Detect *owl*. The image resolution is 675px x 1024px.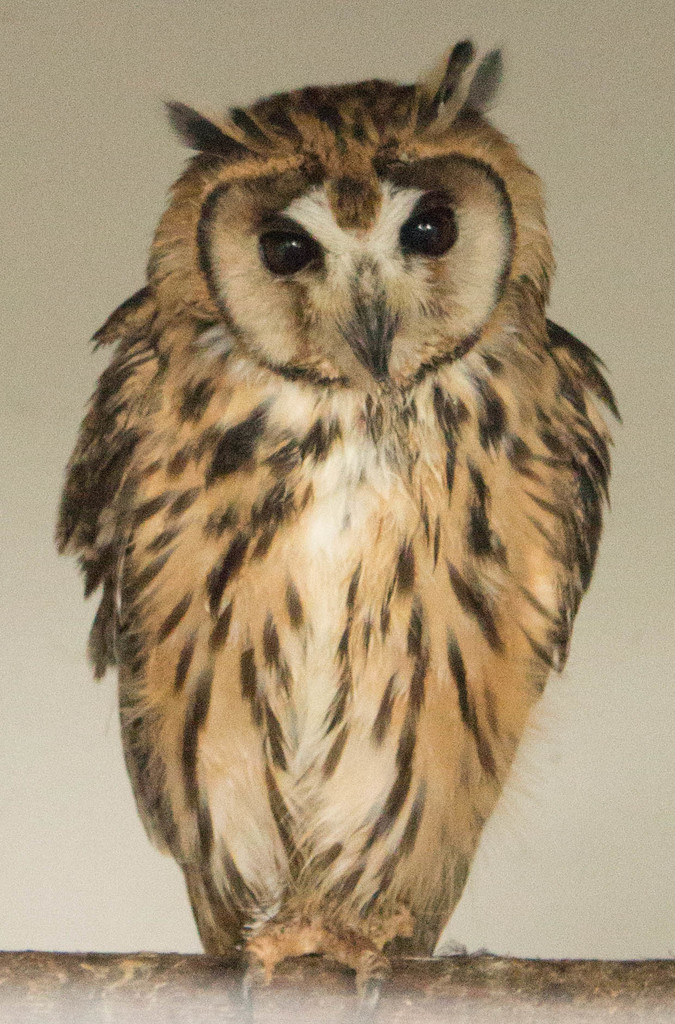
52, 43, 633, 1023.
